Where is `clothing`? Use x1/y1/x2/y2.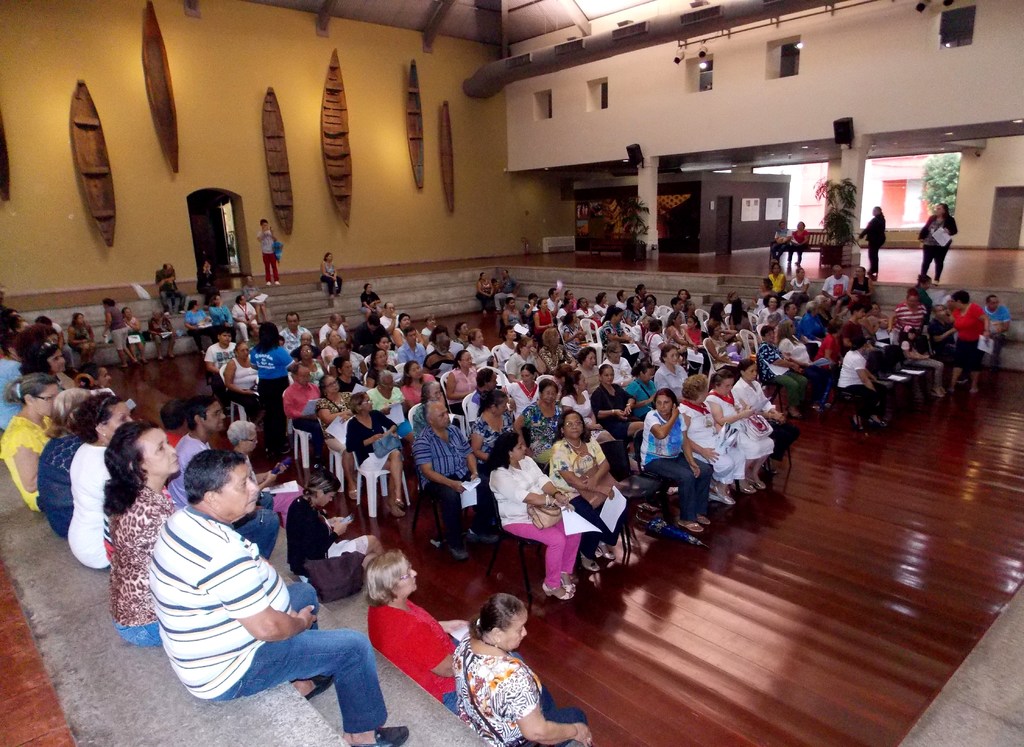
374/598/447/705.
